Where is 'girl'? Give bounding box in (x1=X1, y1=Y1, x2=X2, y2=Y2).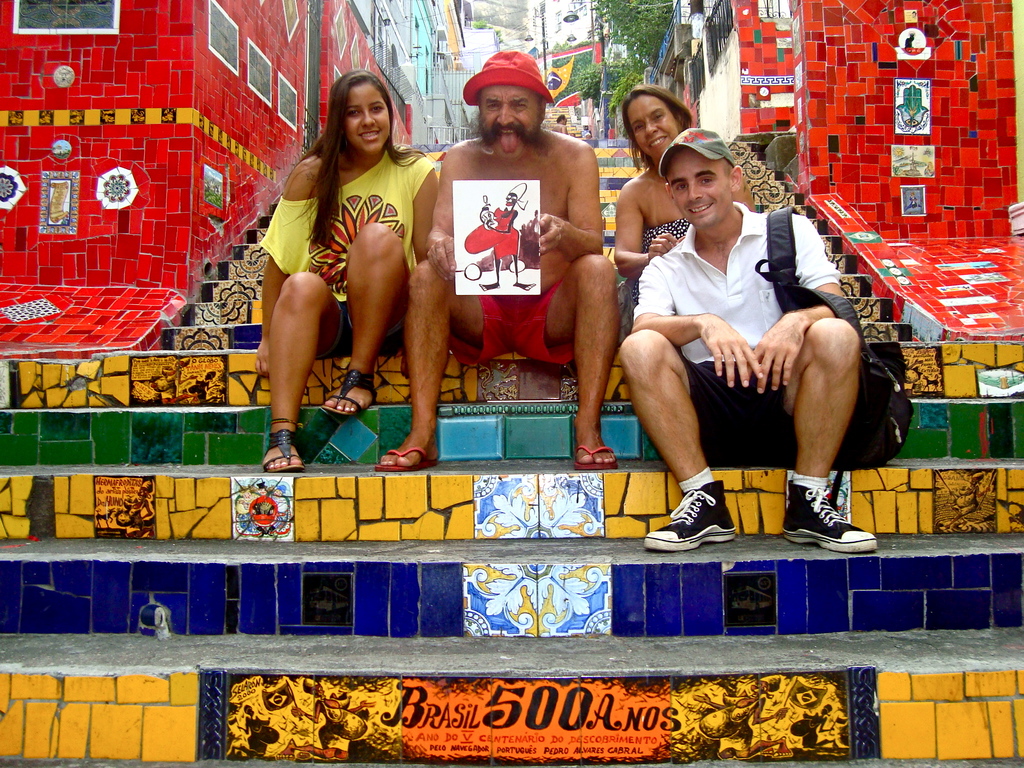
(x1=252, y1=65, x2=441, y2=474).
